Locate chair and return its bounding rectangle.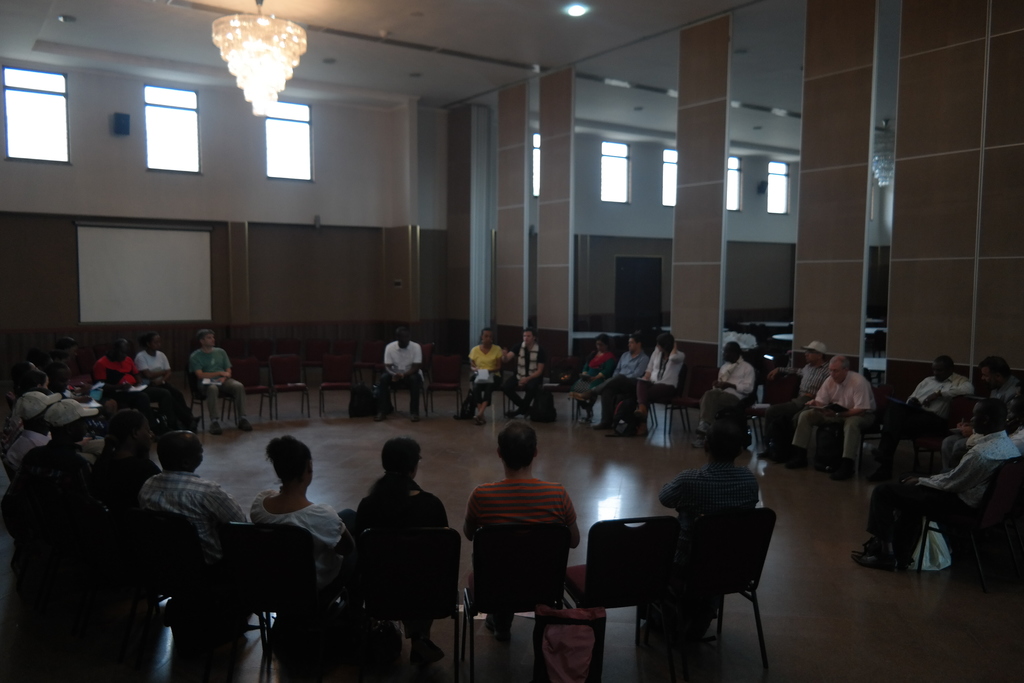
{"x1": 748, "y1": 369, "x2": 806, "y2": 458}.
